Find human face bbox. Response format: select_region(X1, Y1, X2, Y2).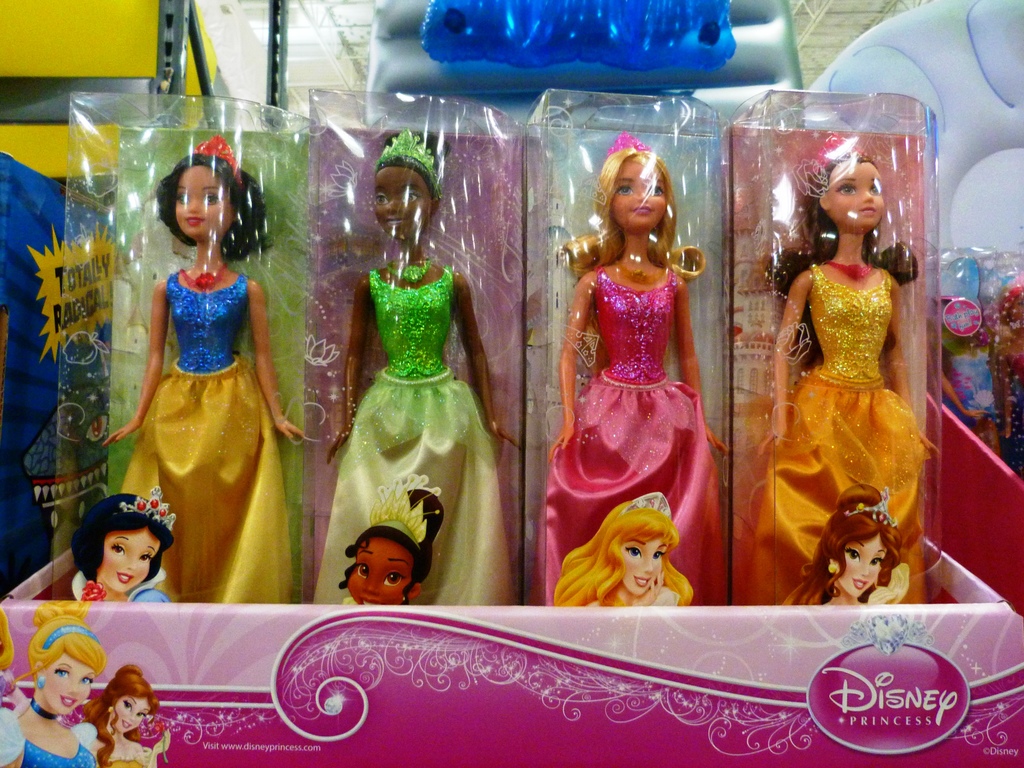
select_region(348, 536, 417, 605).
